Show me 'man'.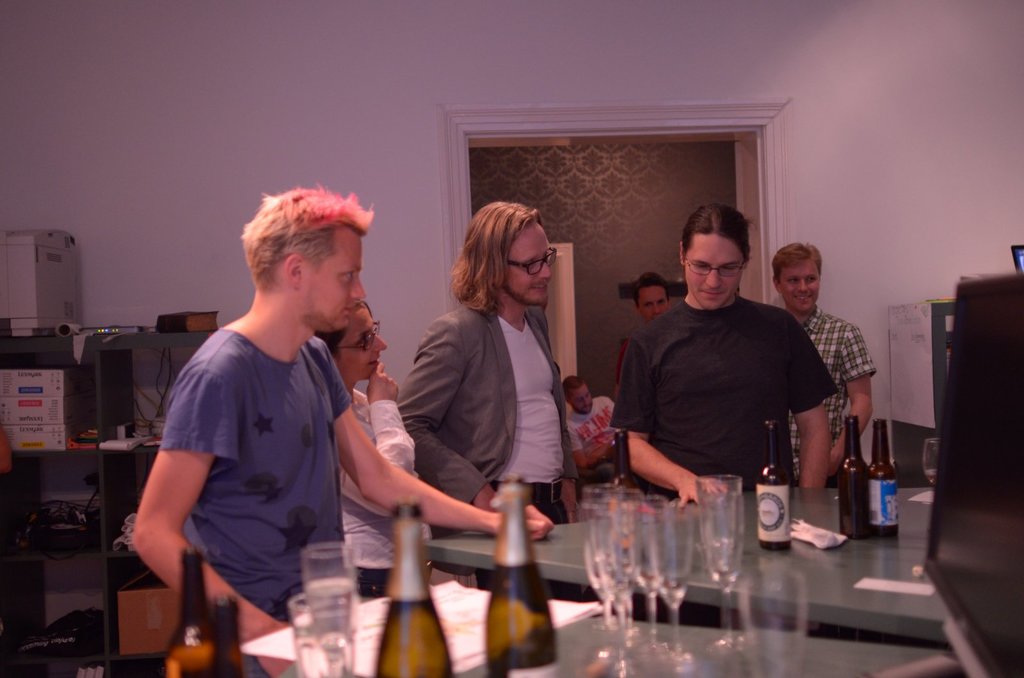
'man' is here: <region>135, 191, 554, 677</region>.
